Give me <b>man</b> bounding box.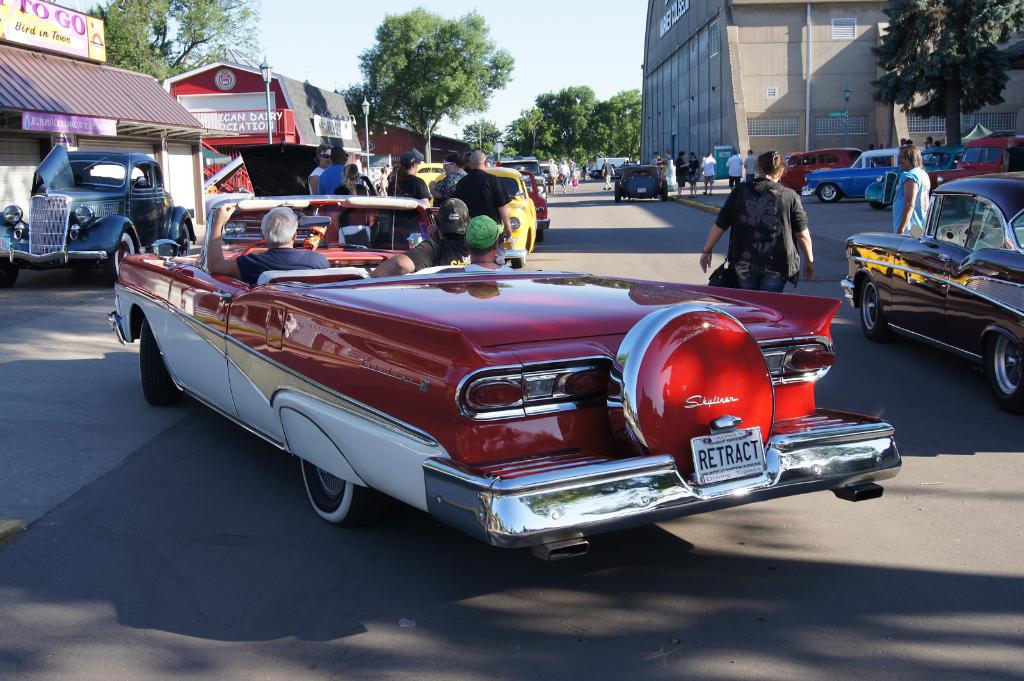
<box>388,148,437,234</box>.
